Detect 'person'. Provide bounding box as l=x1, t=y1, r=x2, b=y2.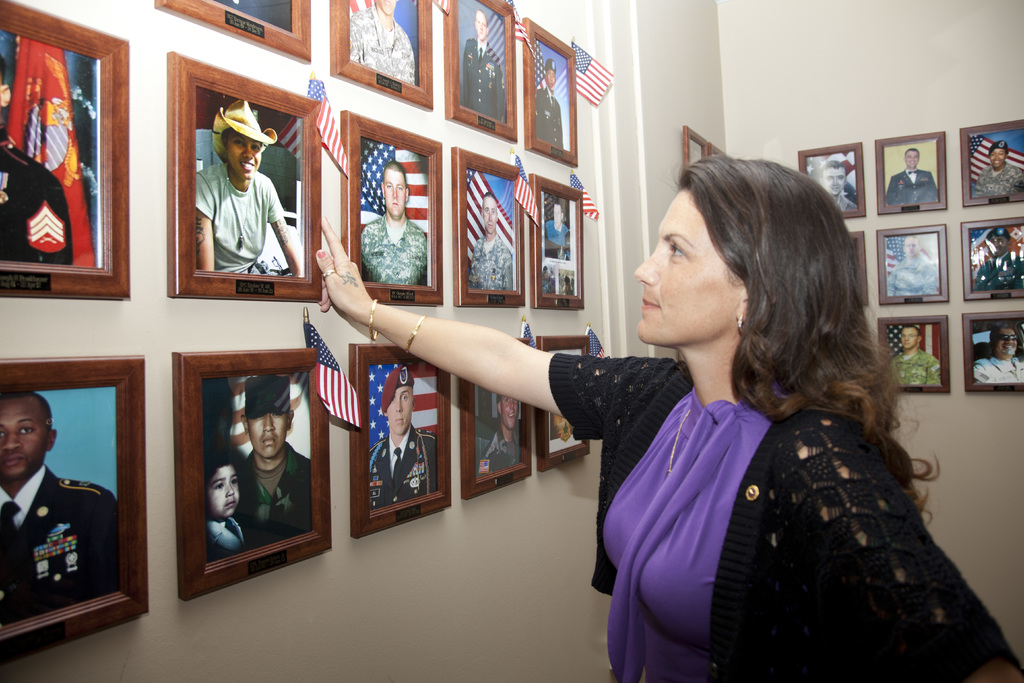
l=204, t=443, r=263, b=566.
